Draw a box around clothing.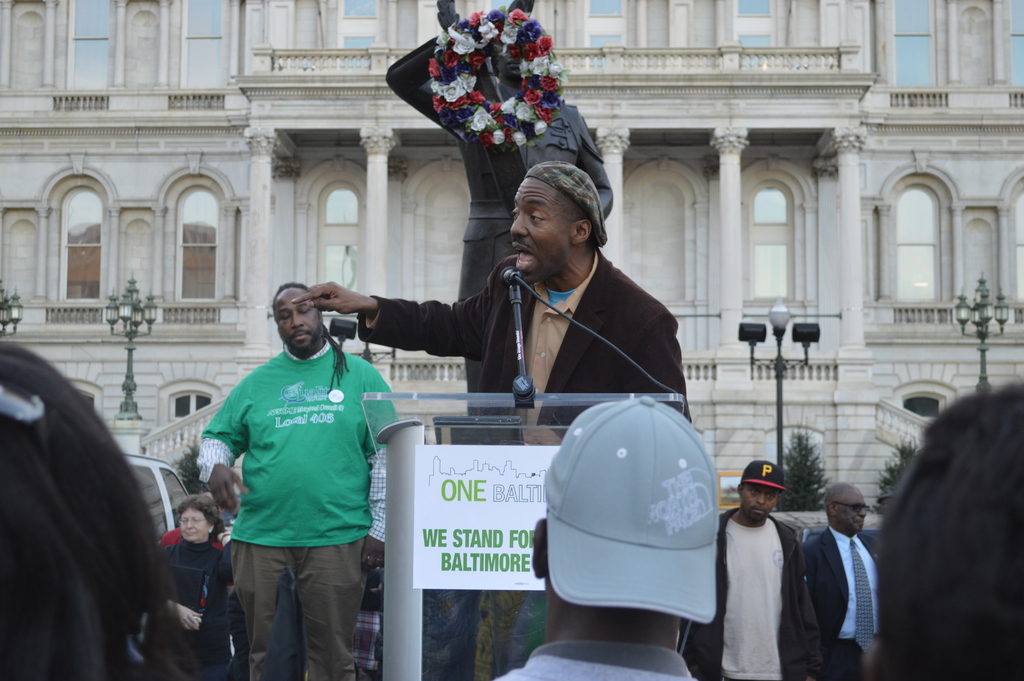
region(676, 506, 826, 680).
